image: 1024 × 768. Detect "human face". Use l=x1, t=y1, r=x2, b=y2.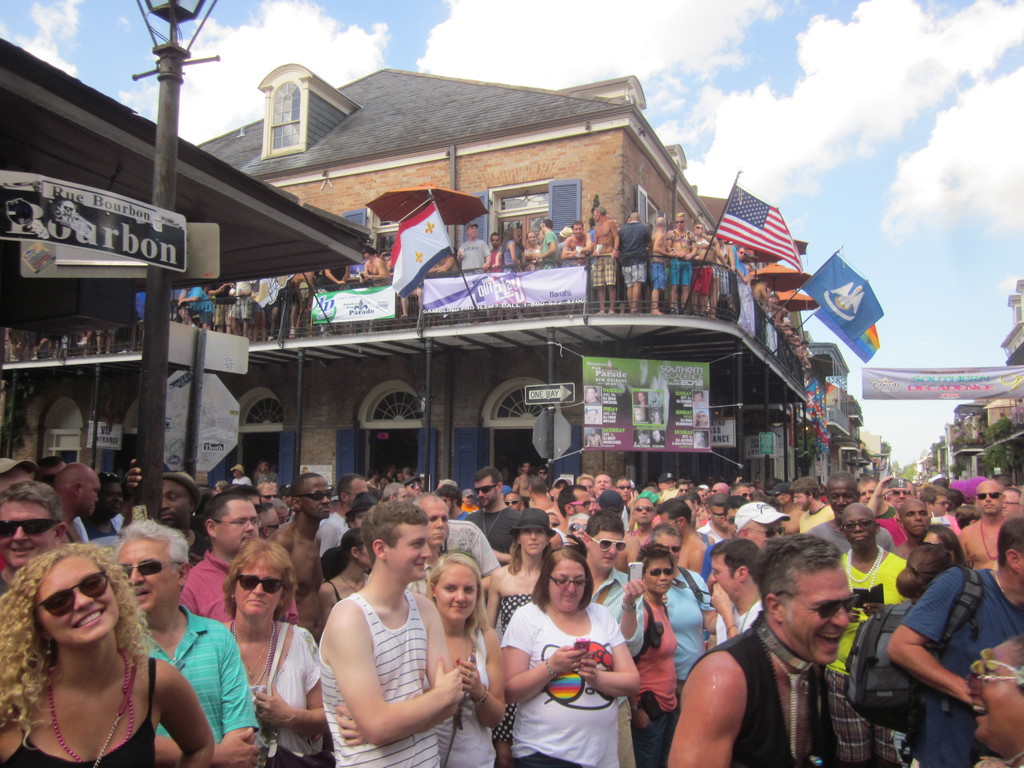
l=972, t=636, r=1023, b=744.
